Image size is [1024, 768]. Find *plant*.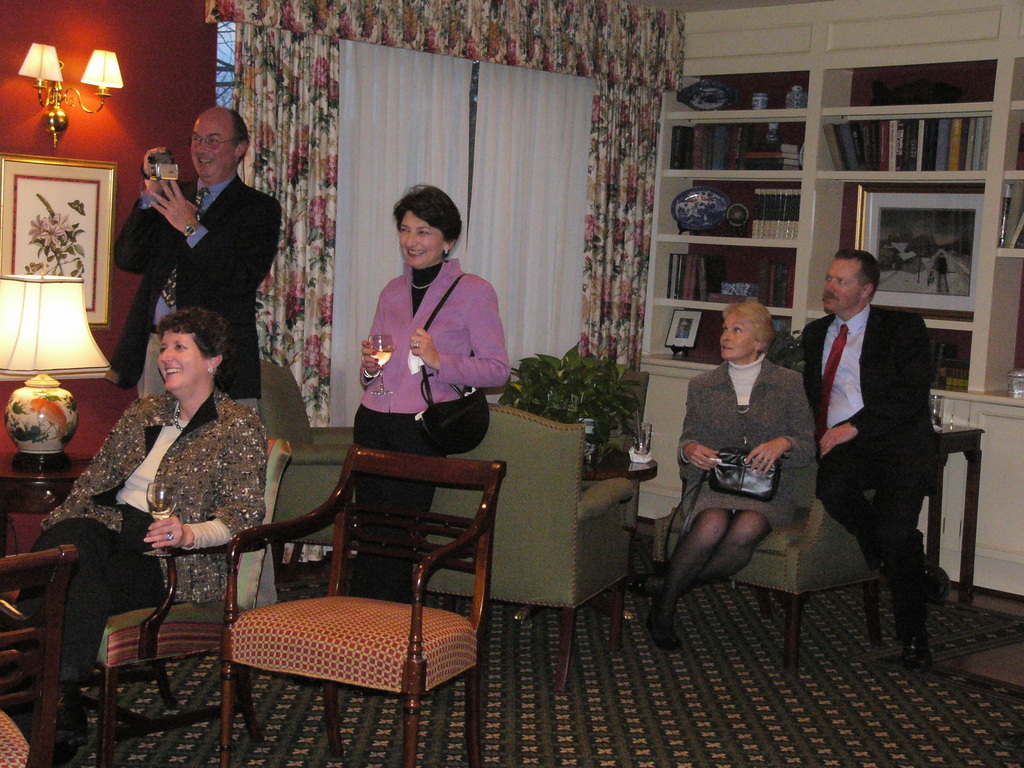
region(22, 192, 88, 279).
